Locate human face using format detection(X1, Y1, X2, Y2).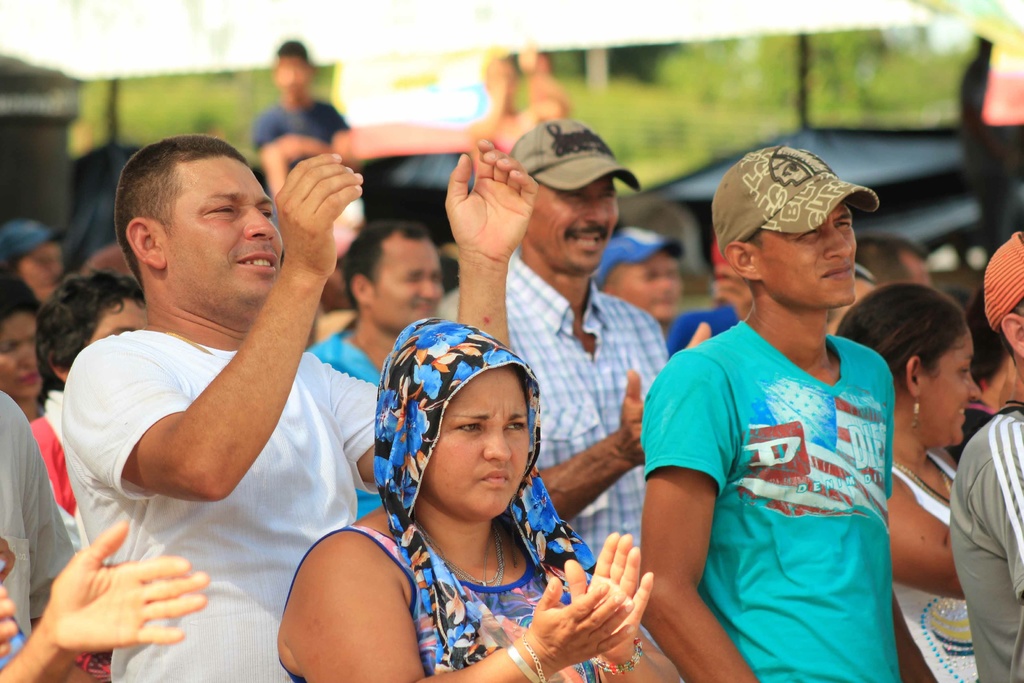
detection(0, 309, 38, 398).
